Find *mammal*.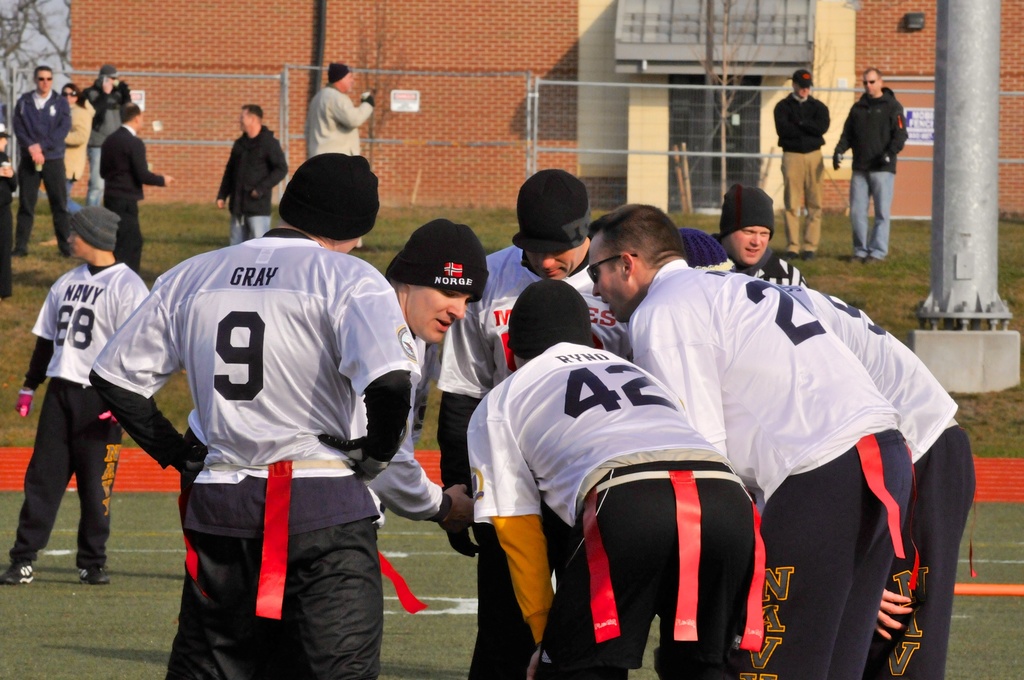
left=96, top=102, right=173, bottom=273.
